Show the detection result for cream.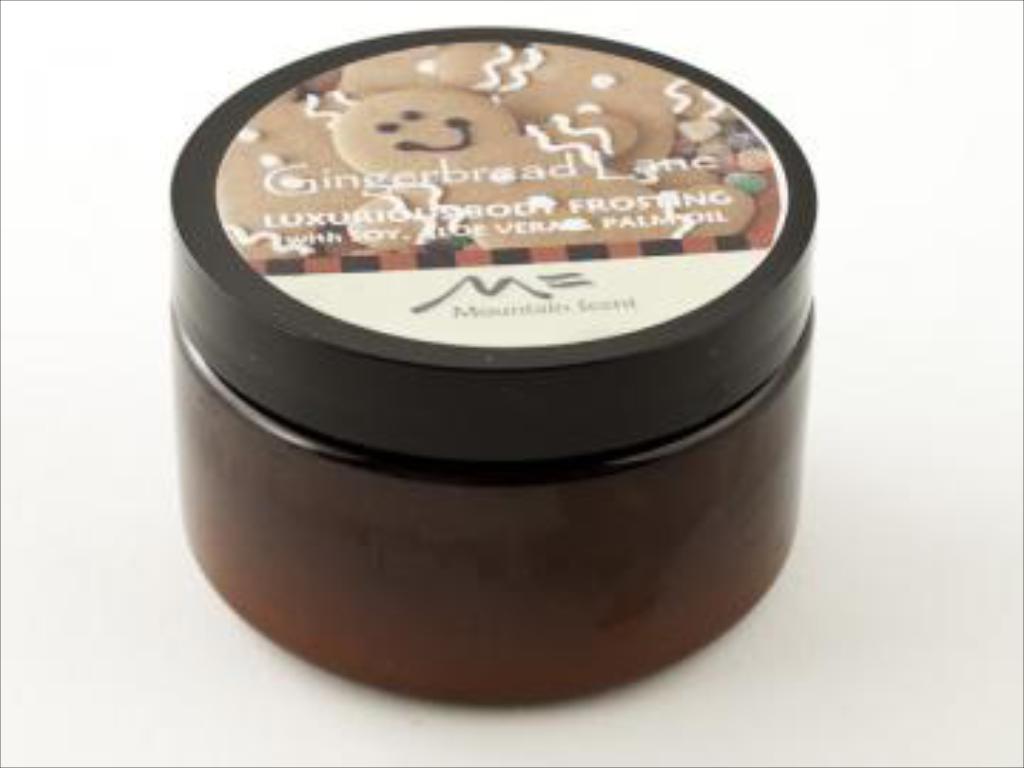
left=168, top=26, right=822, bottom=711.
